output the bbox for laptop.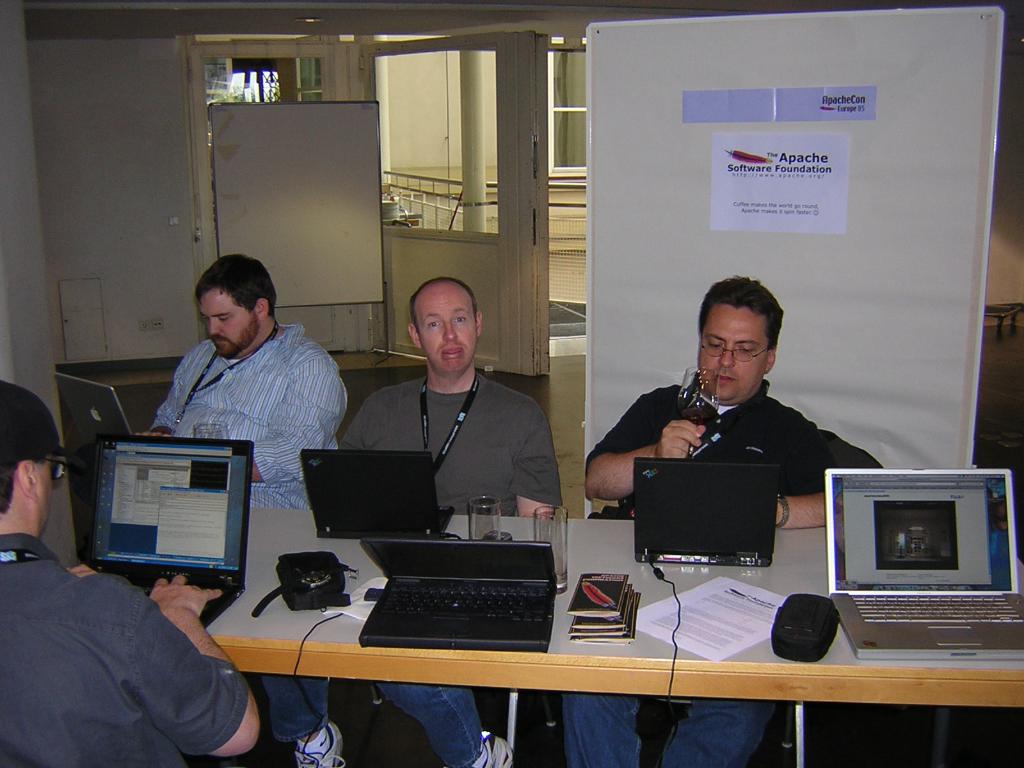
detection(360, 540, 557, 653).
